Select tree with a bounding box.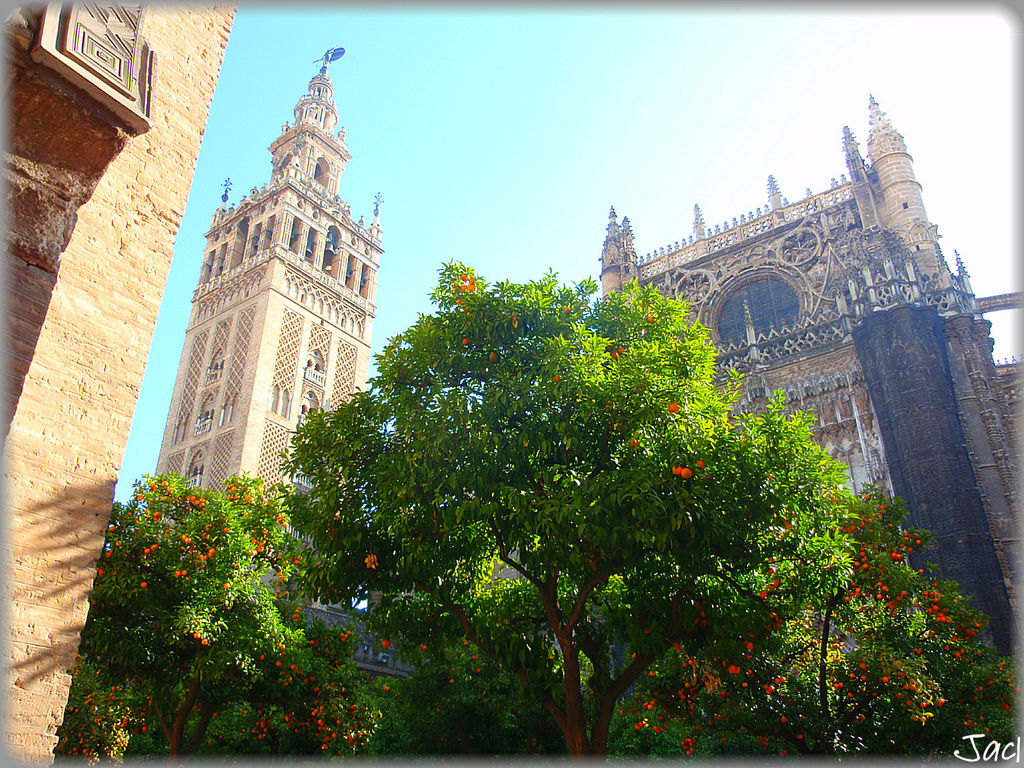
<region>263, 258, 854, 763</region>.
